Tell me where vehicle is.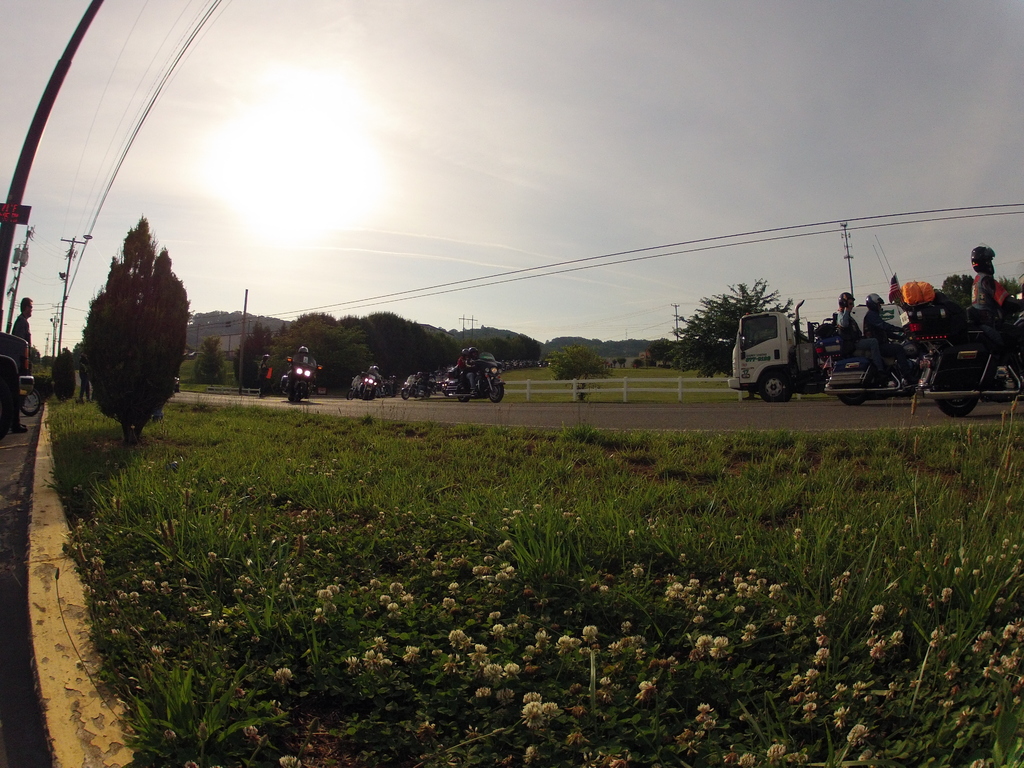
vehicle is at region(726, 302, 832, 409).
